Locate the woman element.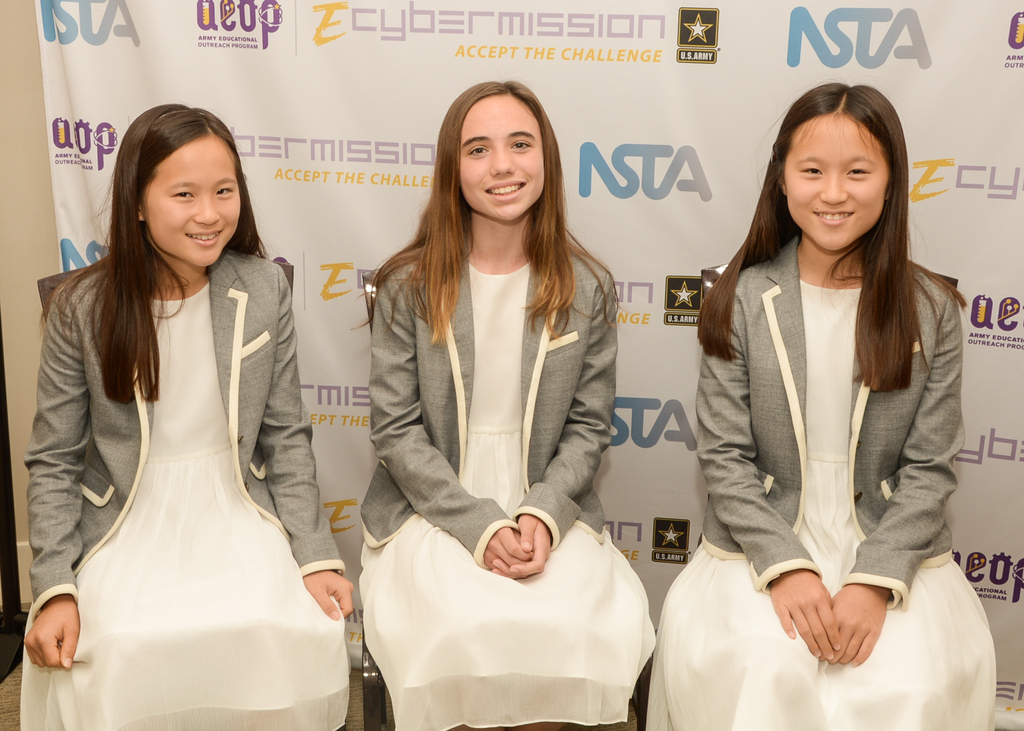
Element bbox: bbox=[354, 77, 655, 725].
